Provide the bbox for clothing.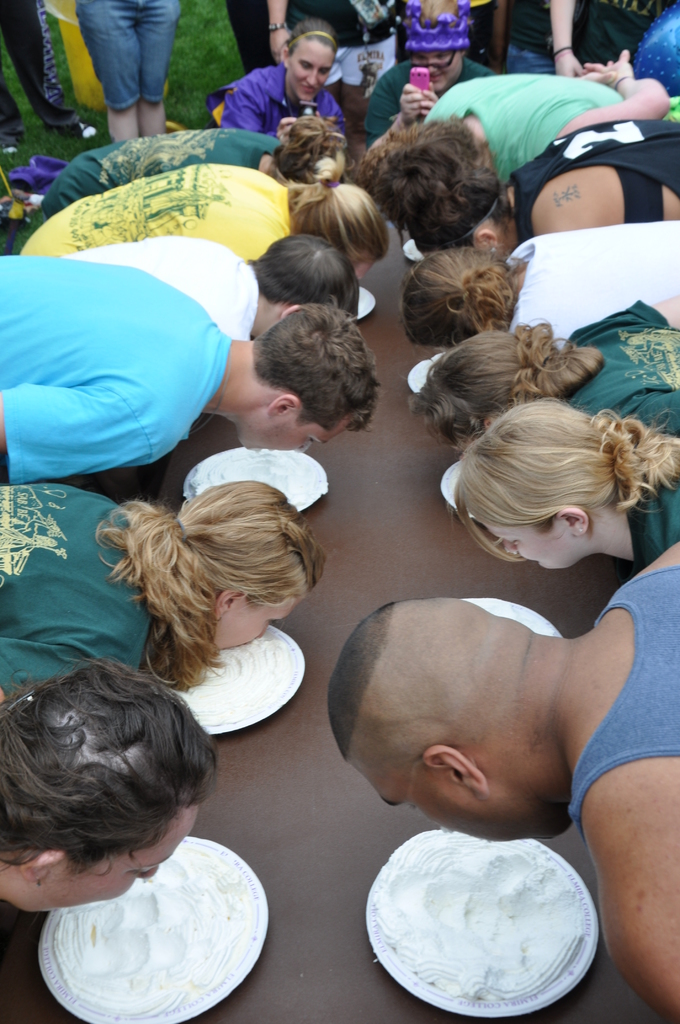
bbox=[512, 216, 679, 346].
